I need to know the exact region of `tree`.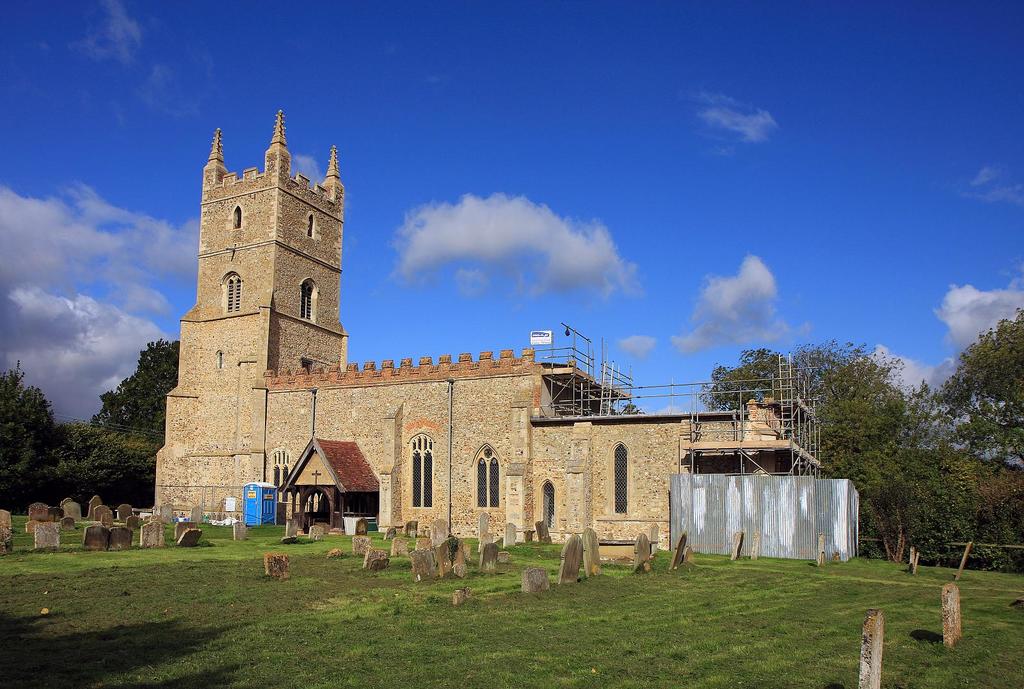
Region: bbox(87, 330, 189, 446).
